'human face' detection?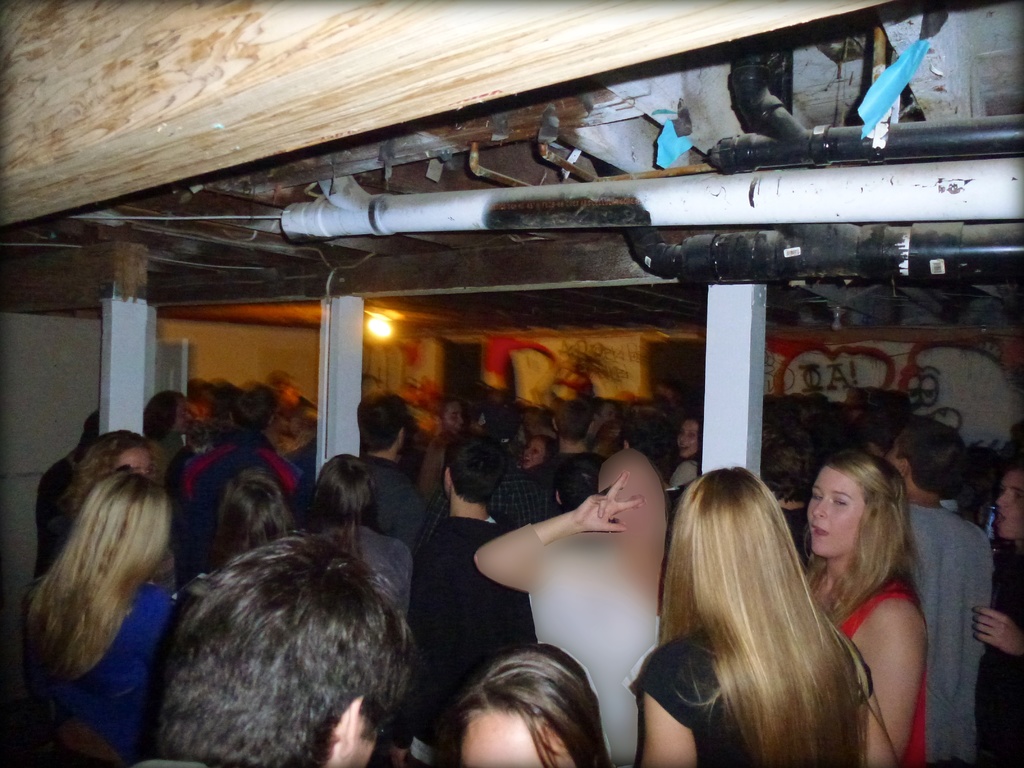
{"left": 445, "top": 408, "right": 469, "bottom": 426}
